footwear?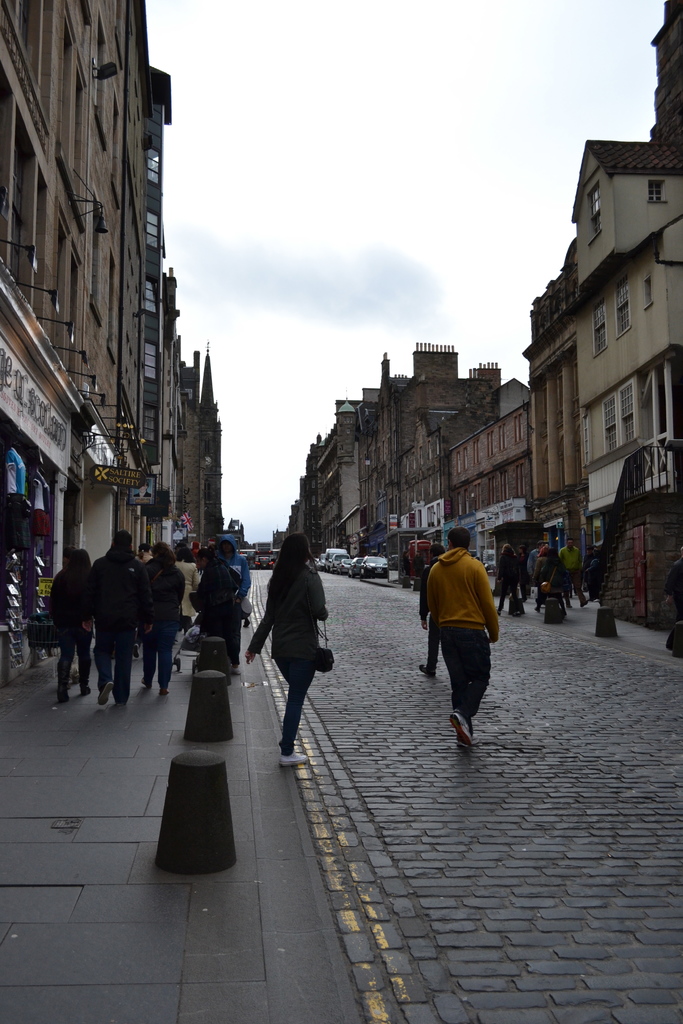
BBox(57, 693, 69, 707)
